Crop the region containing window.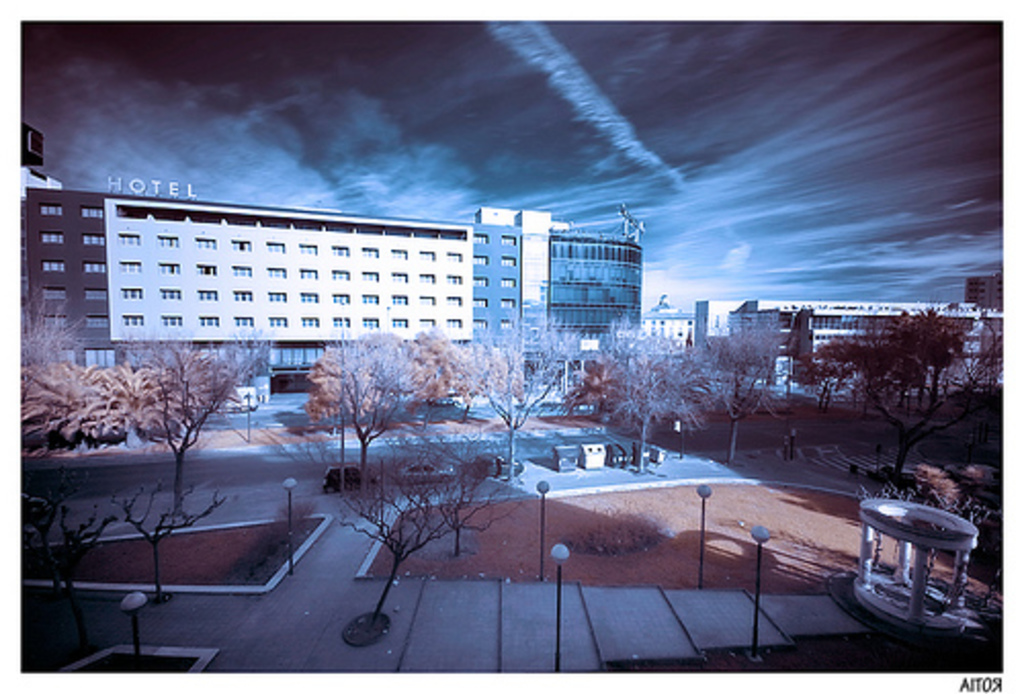
Crop region: {"x1": 80, "y1": 229, "x2": 106, "y2": 244}.
